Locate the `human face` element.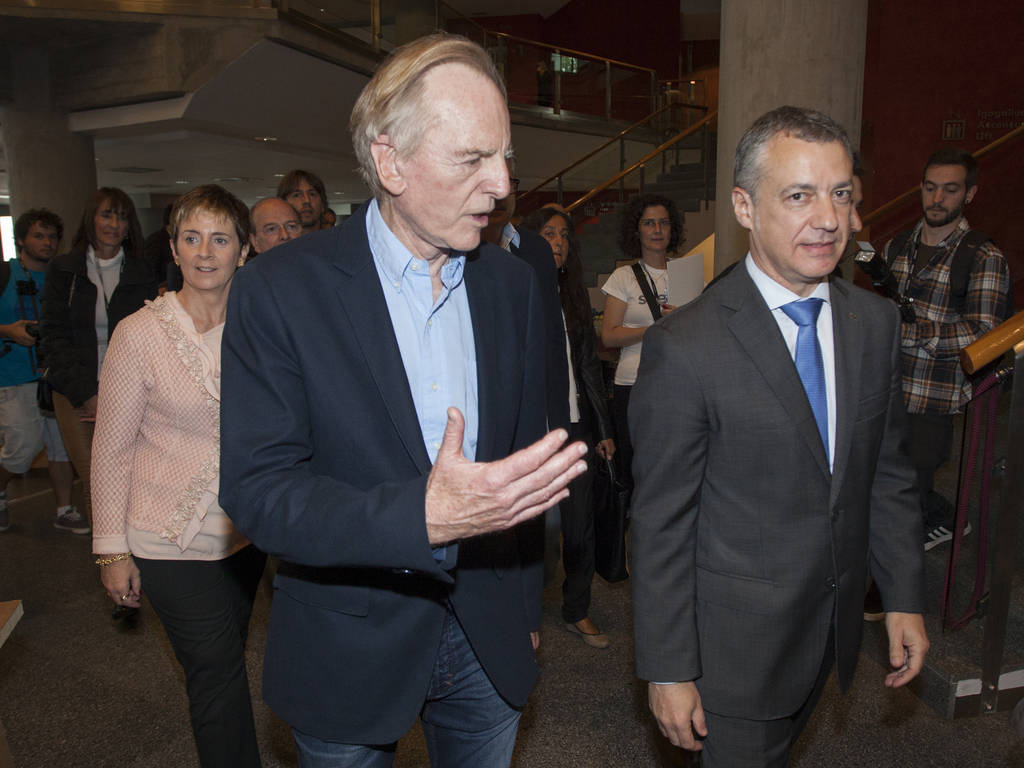
Element bbox: BBox(255, 204, 298, 250).
